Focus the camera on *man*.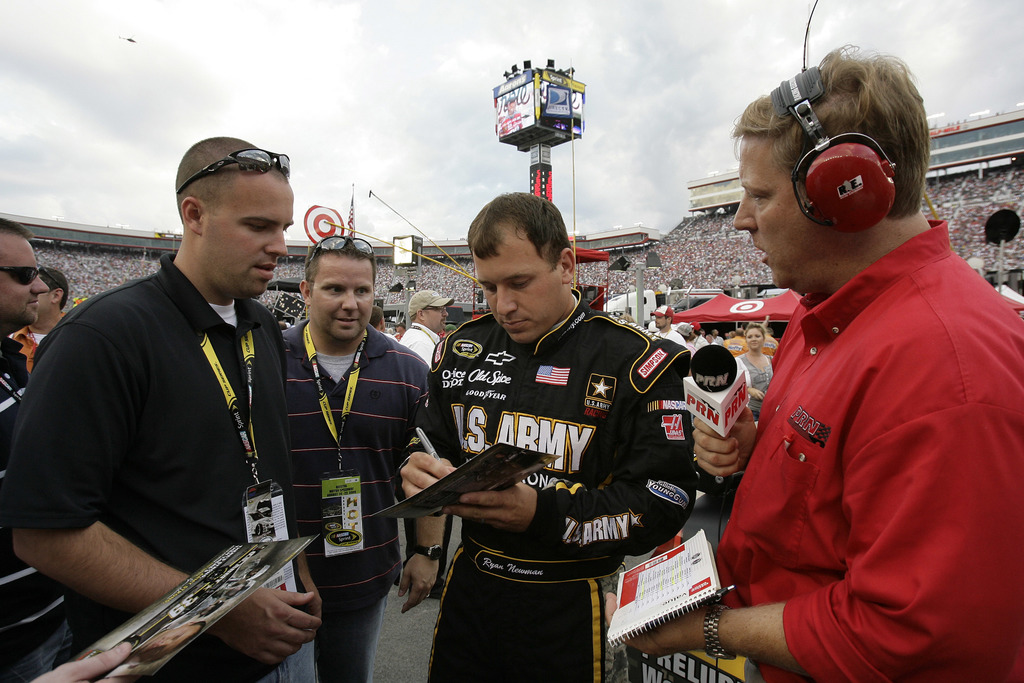
Focus region: [392, 321, 405, 343].
